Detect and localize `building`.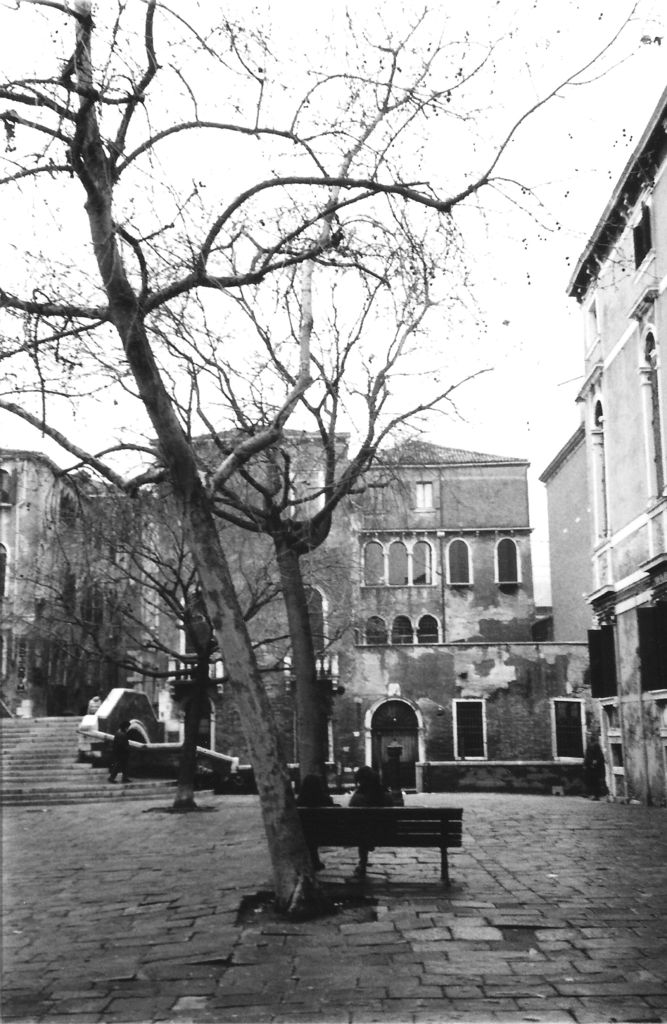
Localized at select_region(533, 419, 613, 706).
